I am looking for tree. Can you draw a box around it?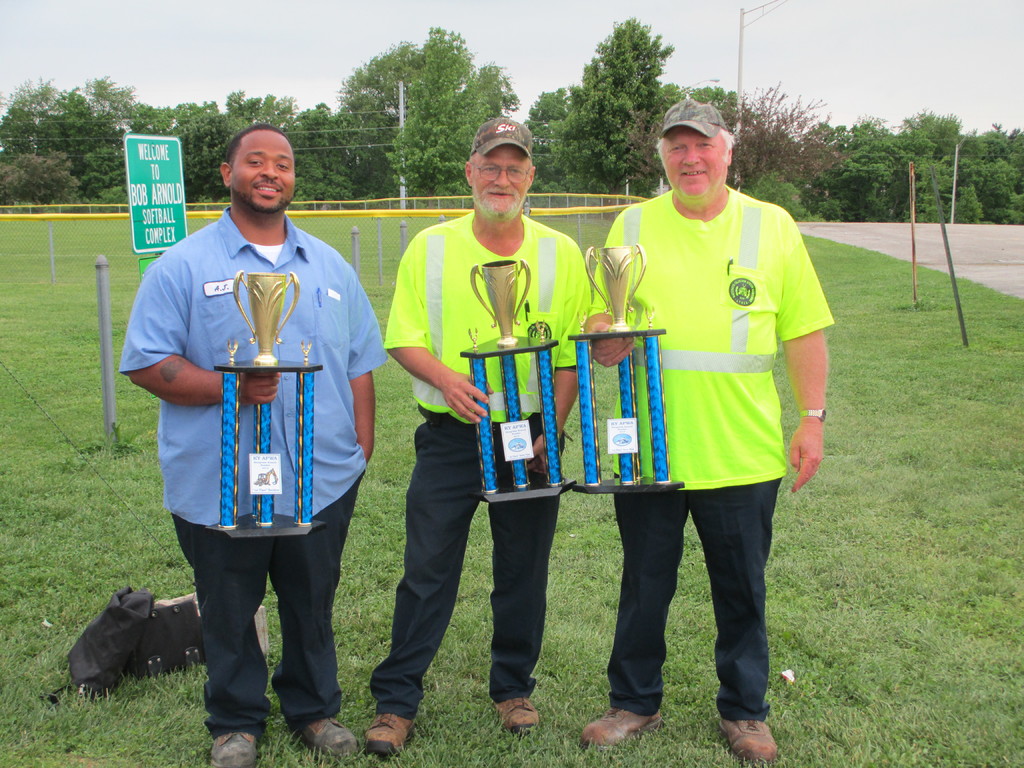
Sure, the bounding box is {"x1": 556, "y1": 13, "x2": 688, "y2": 191}.
